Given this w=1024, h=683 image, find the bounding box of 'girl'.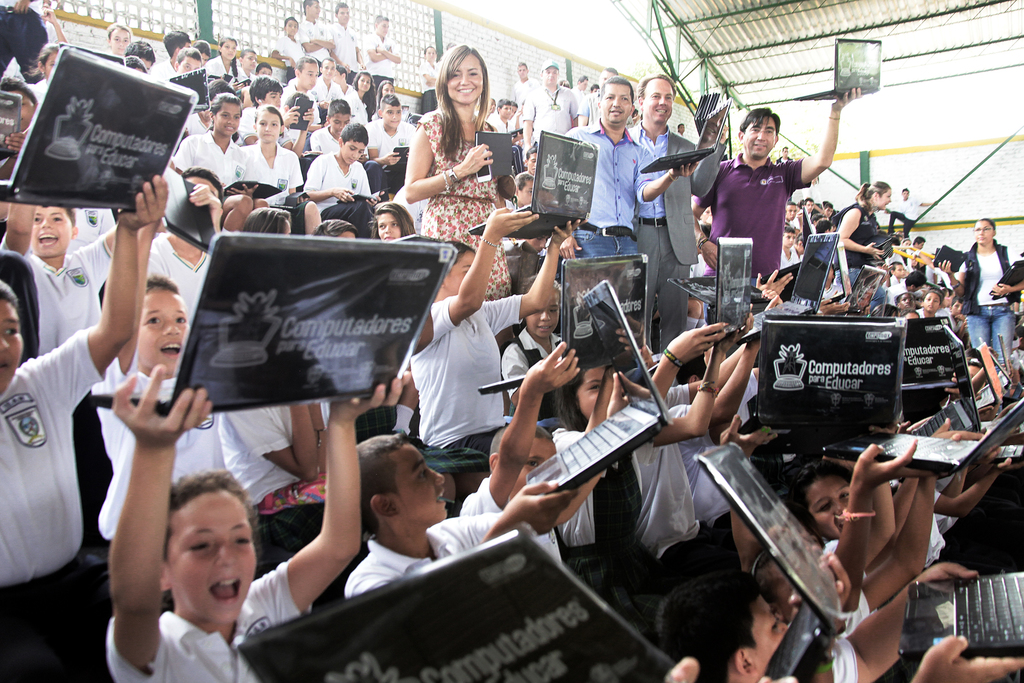
<region>240, 103, 303, 205</region>.
